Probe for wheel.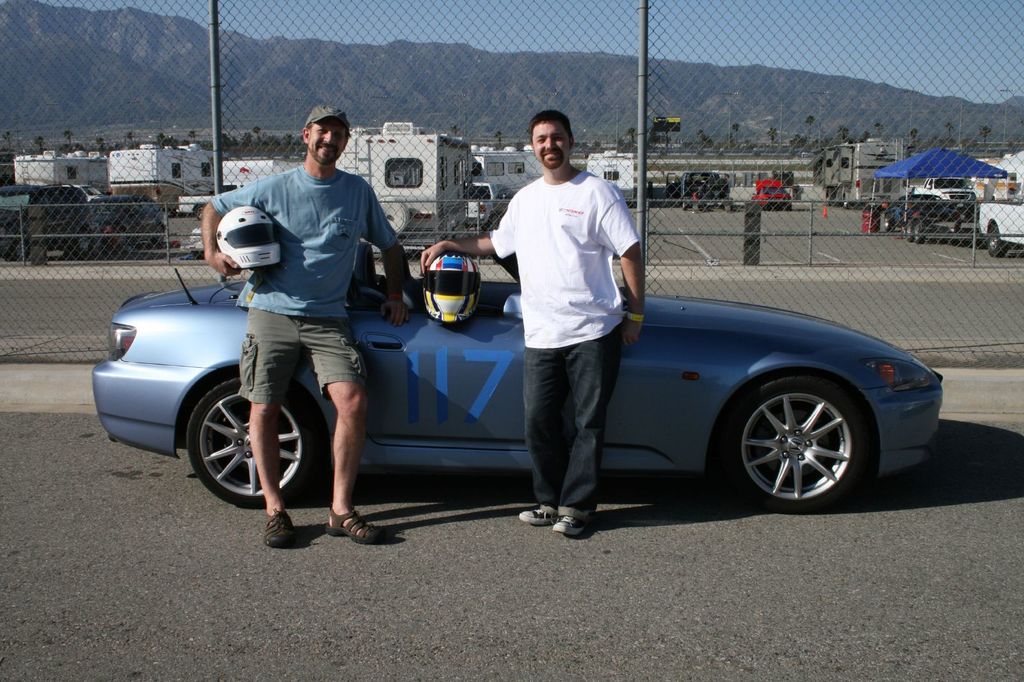
Probe result: l=883, t=216, r=895, b=233.
